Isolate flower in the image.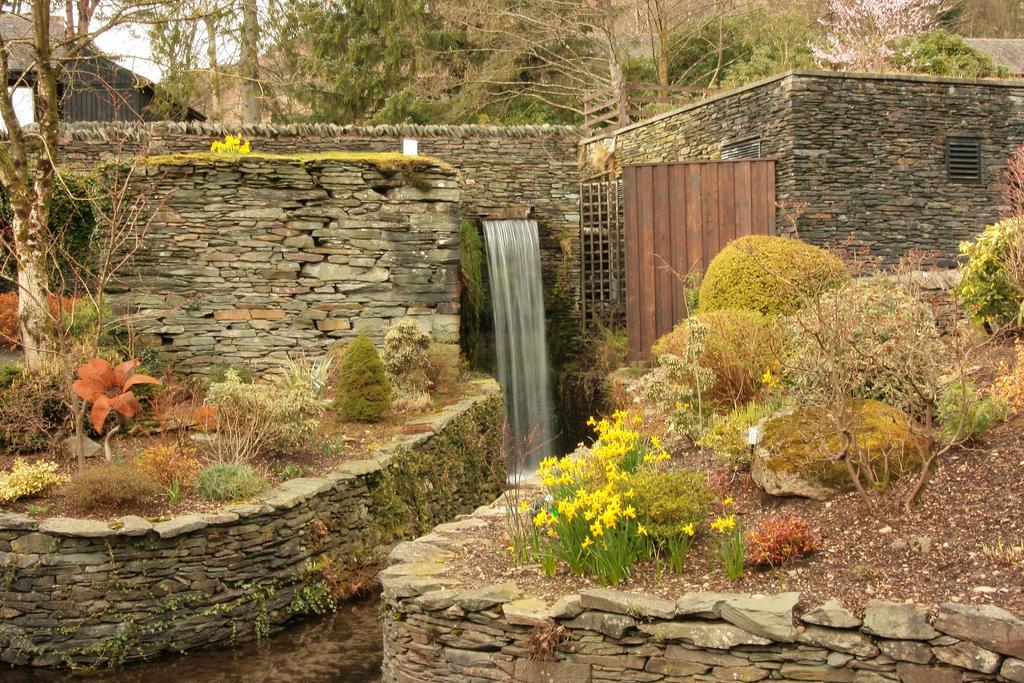
Isolated region: bbox=(680, 521, 698, 536).
